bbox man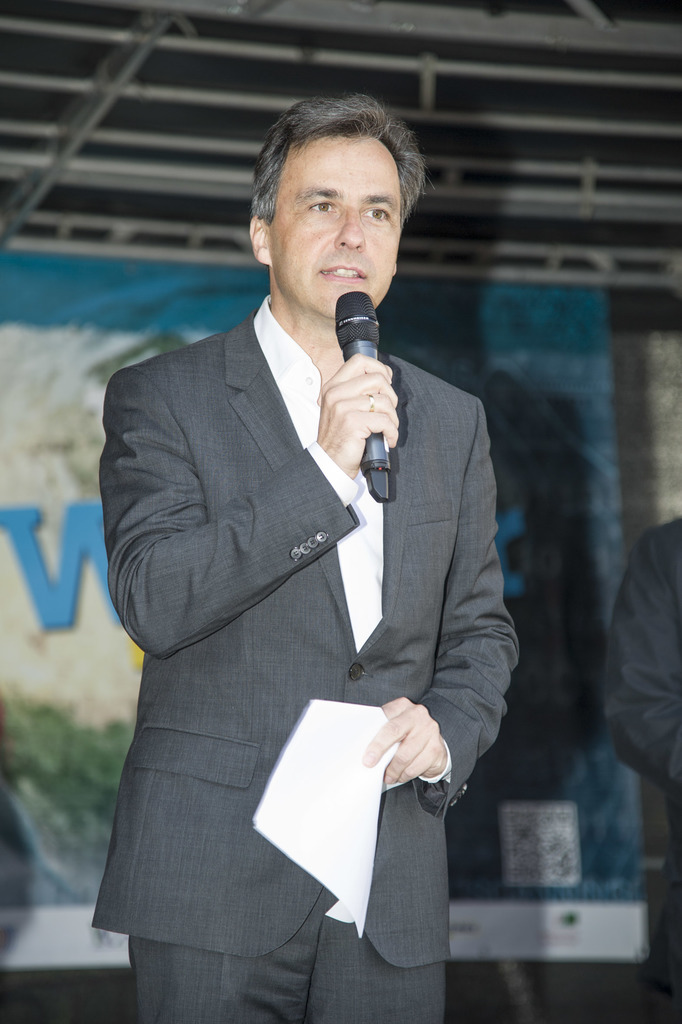
595,513,681,836
